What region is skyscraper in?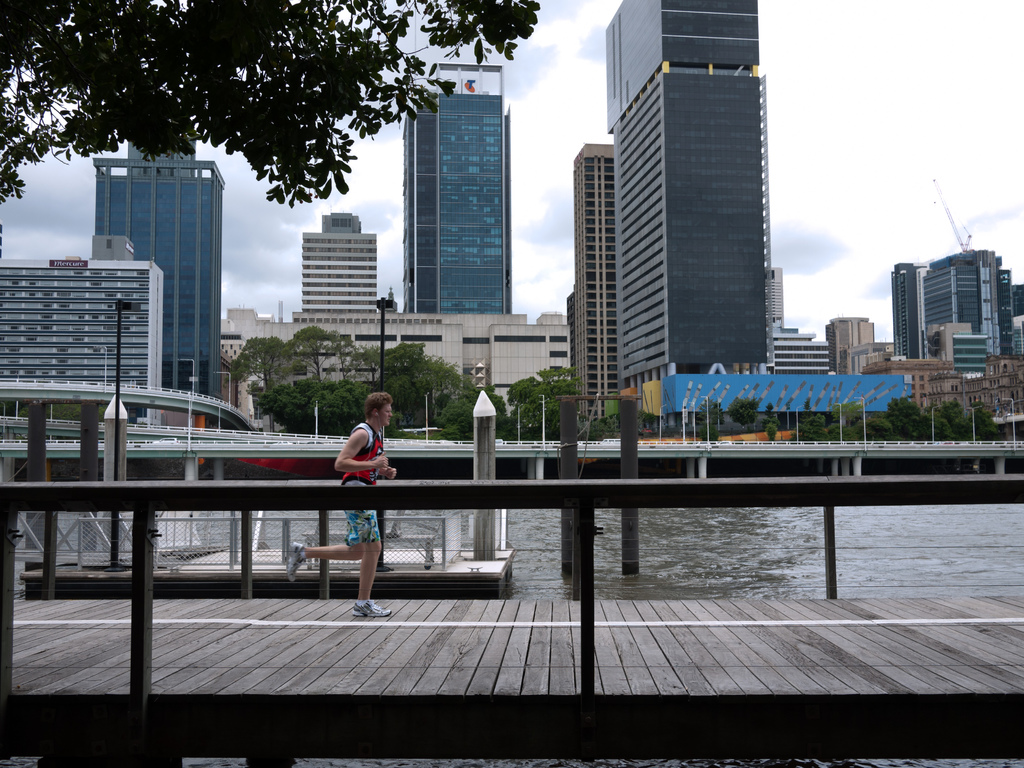
0/255/168/431.
